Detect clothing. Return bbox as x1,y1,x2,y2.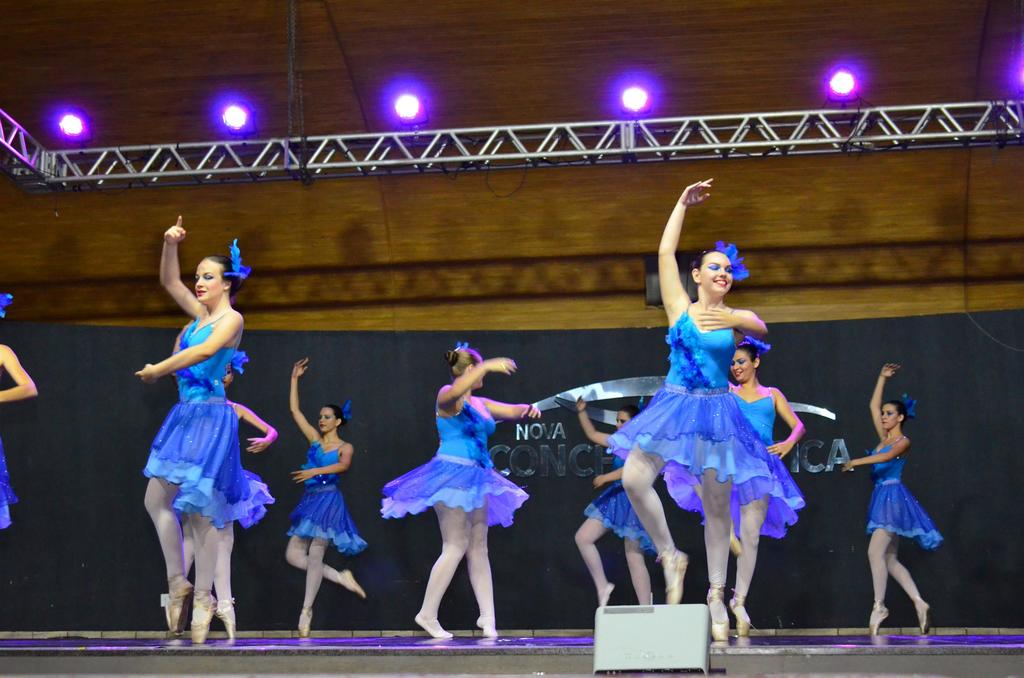
856,432,948,545.
